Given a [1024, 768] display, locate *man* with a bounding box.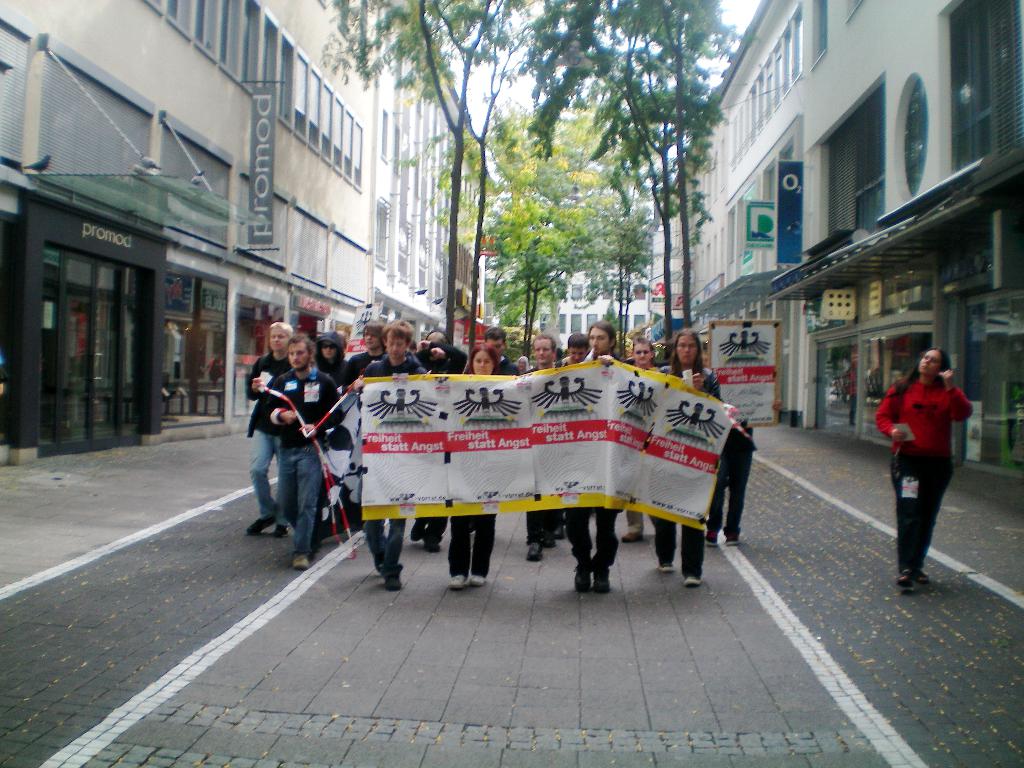
Located: 559, 333, 589, 541.
